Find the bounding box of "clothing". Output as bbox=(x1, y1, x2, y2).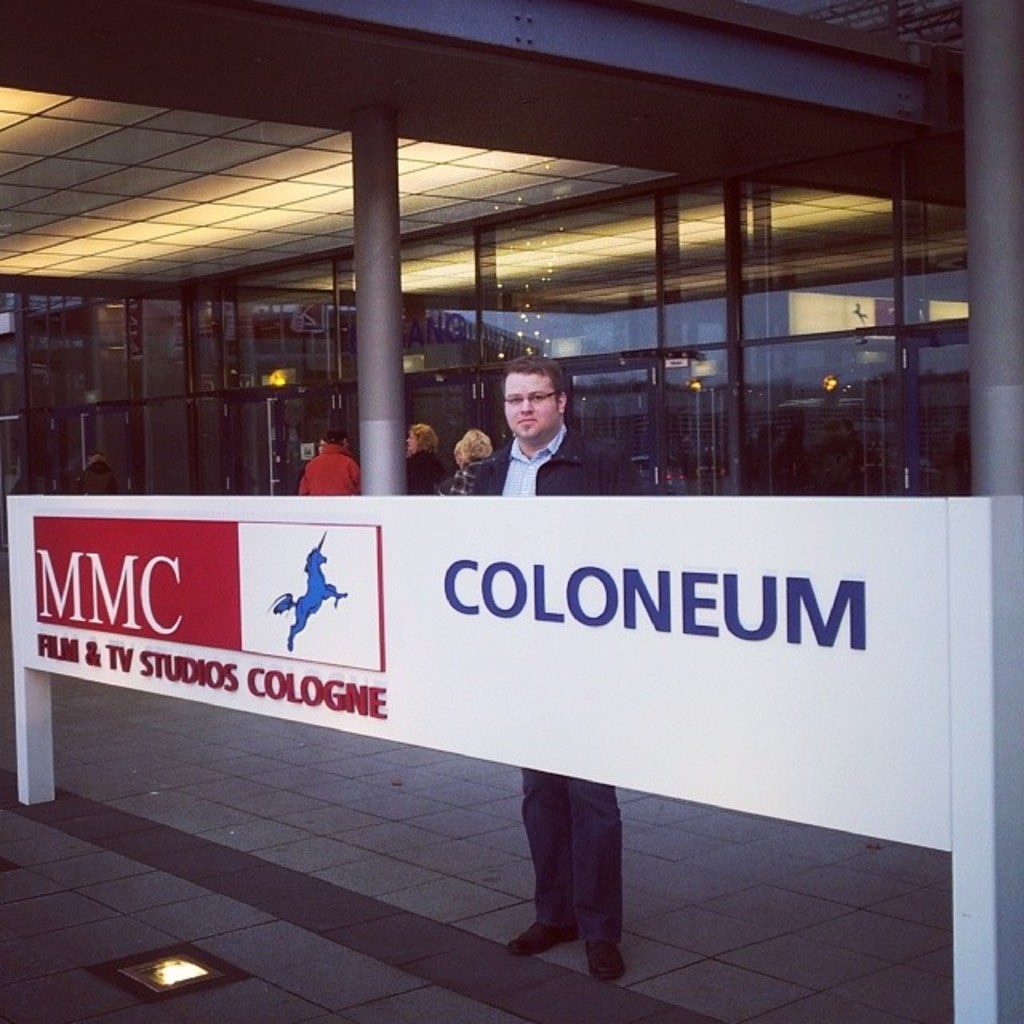
bbox=(408, 450, 448, 496).
